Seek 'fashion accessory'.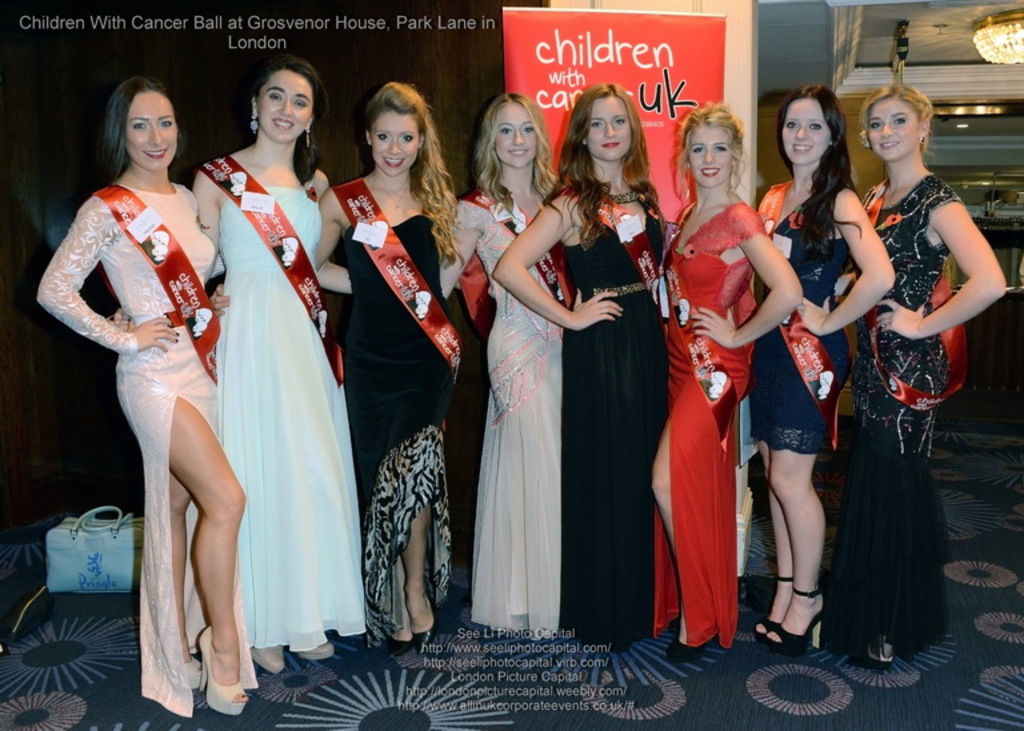
[left=376, top=181, right=408, bottom=209].
